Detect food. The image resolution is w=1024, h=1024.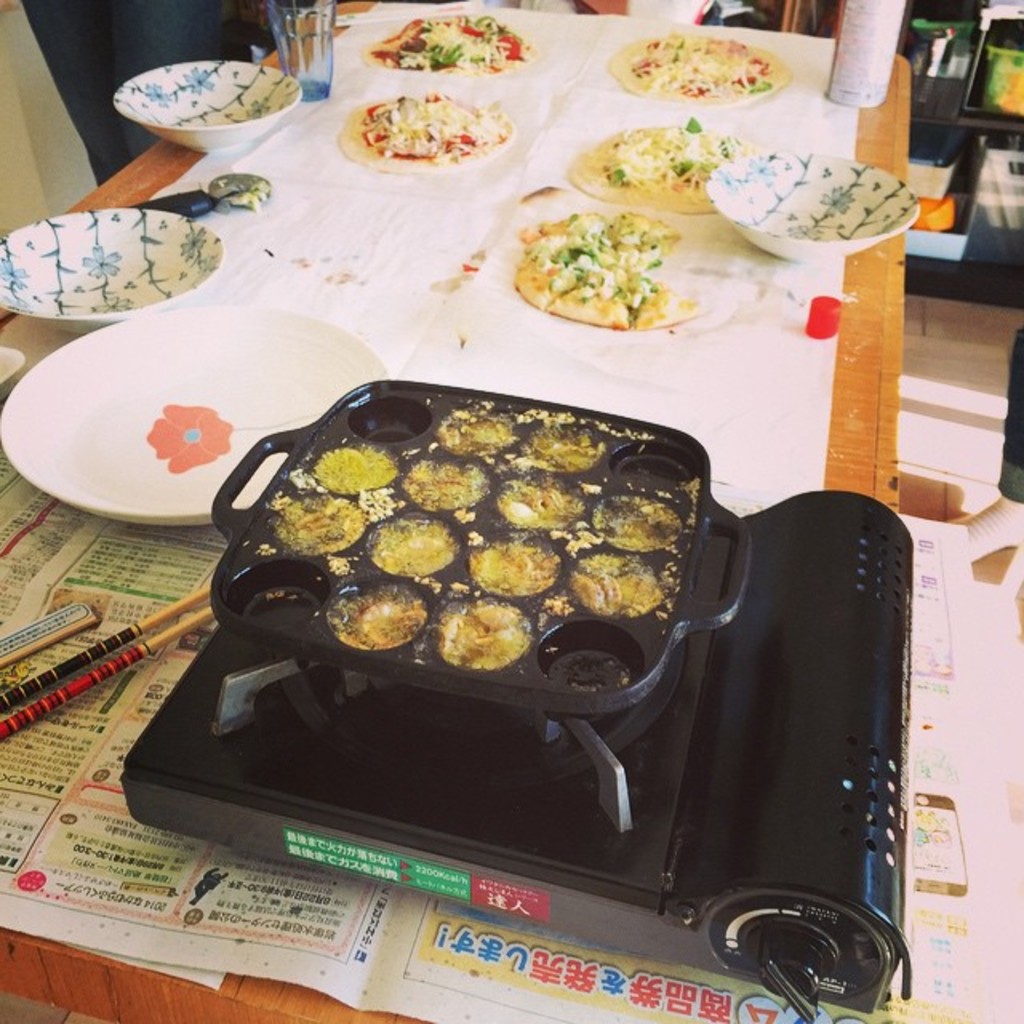
pyautogui.locateOnScreen(438, 603, 530, 672).
